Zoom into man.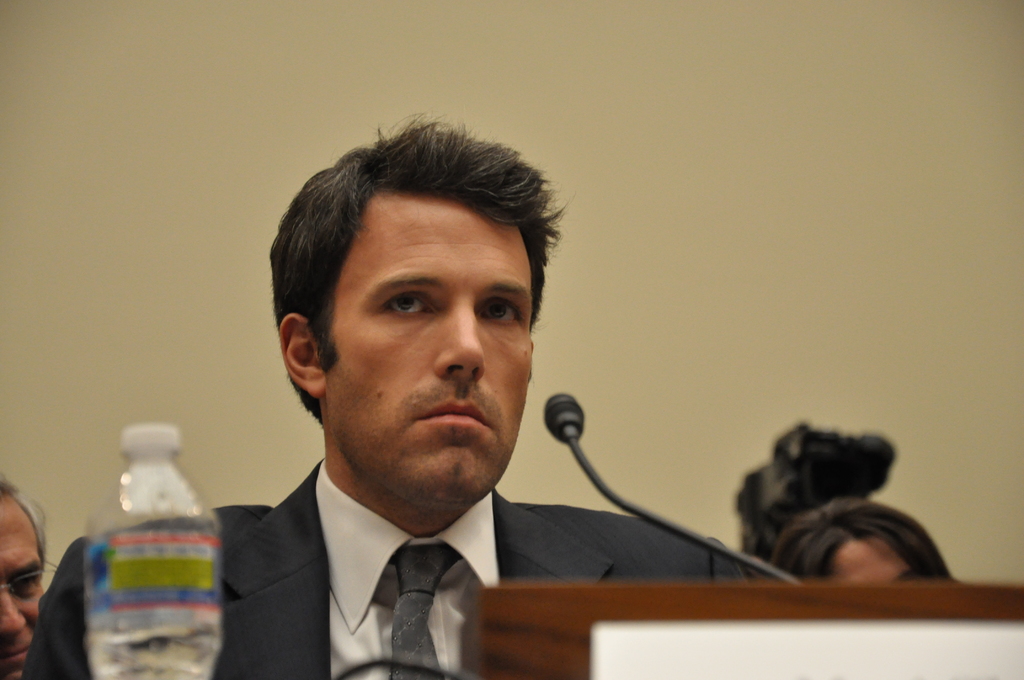
Zoom target: 28/111/776/679.
